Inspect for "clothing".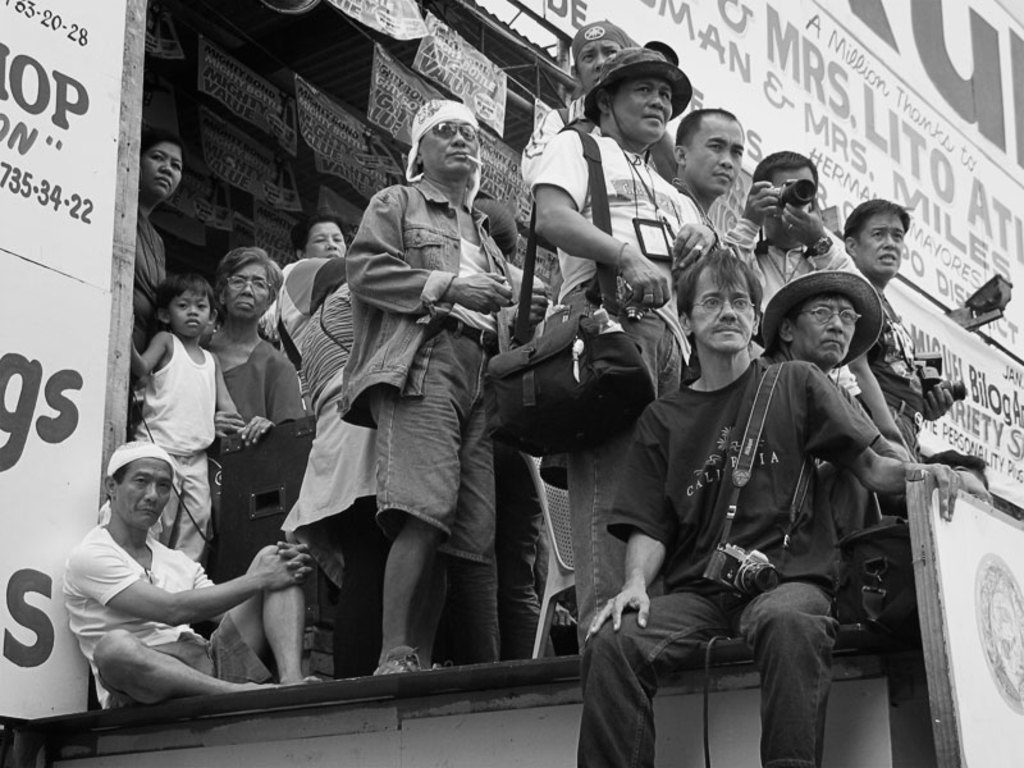
Inspection: region(136, 324, 241, 557).
